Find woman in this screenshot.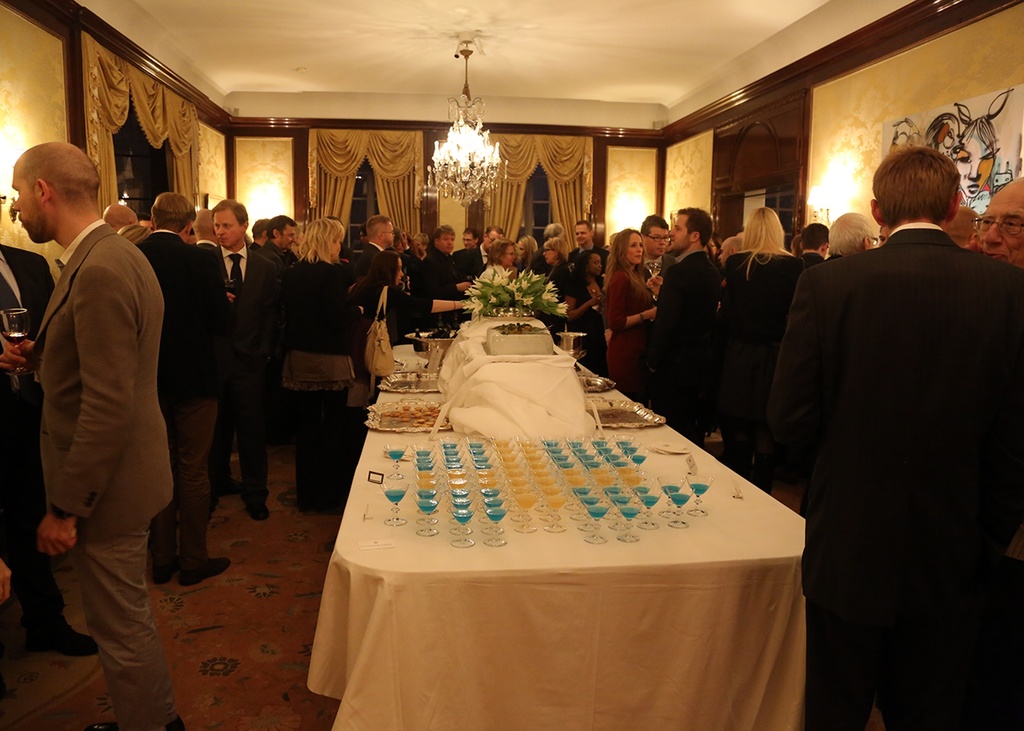
The bounding box for woman is 719 207 807 491.
